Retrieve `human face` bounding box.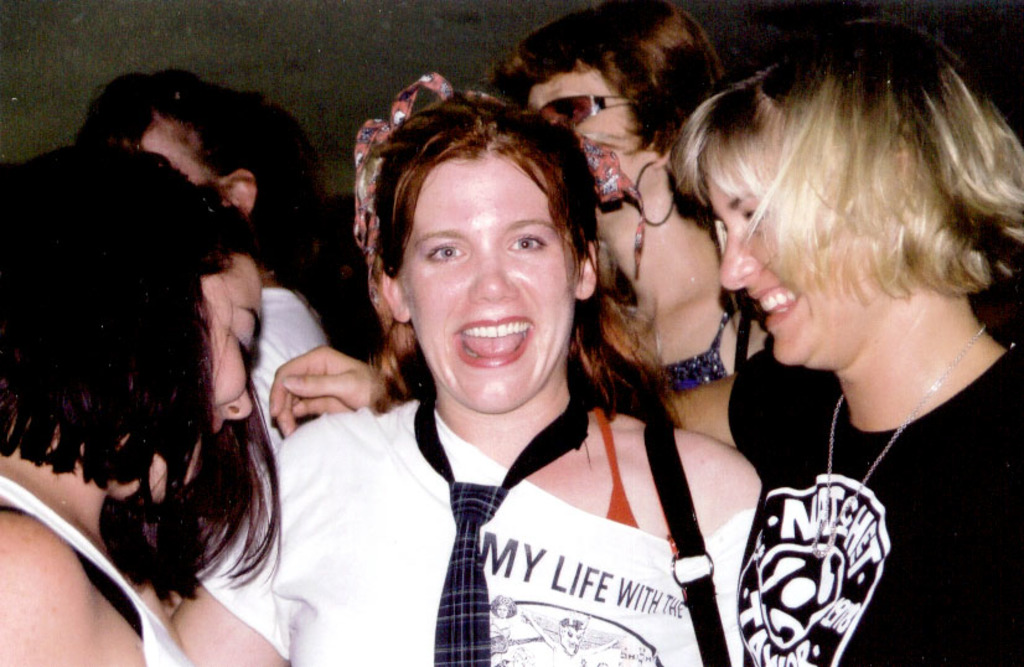
Bounding box: detection(708, 176, 894, 366).
